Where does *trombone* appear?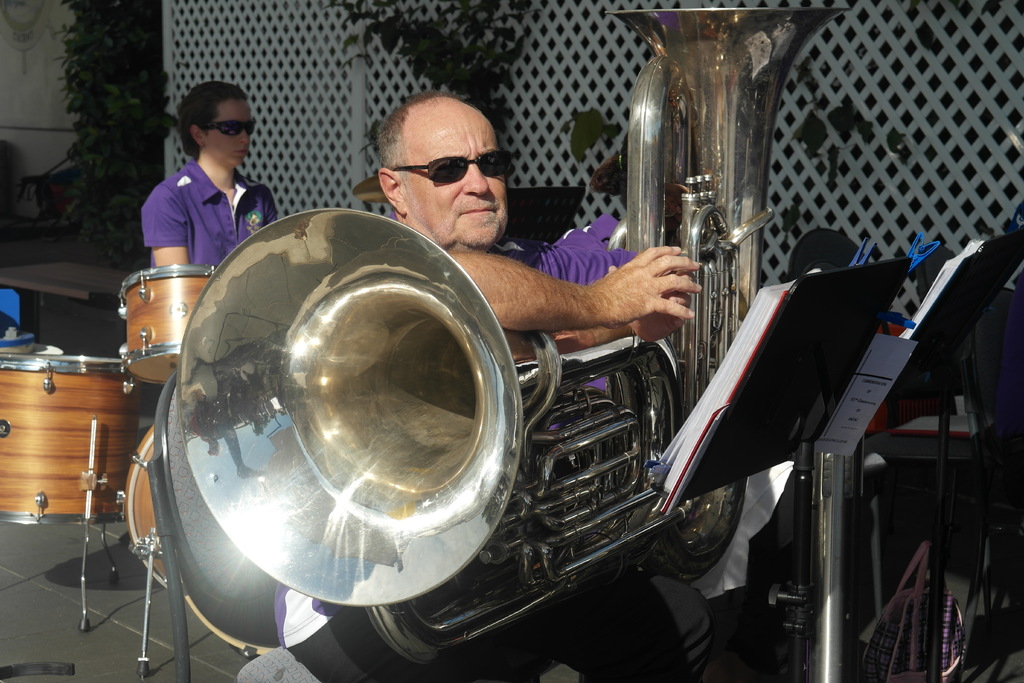
Appears at region(189, 201, 756, 654).
